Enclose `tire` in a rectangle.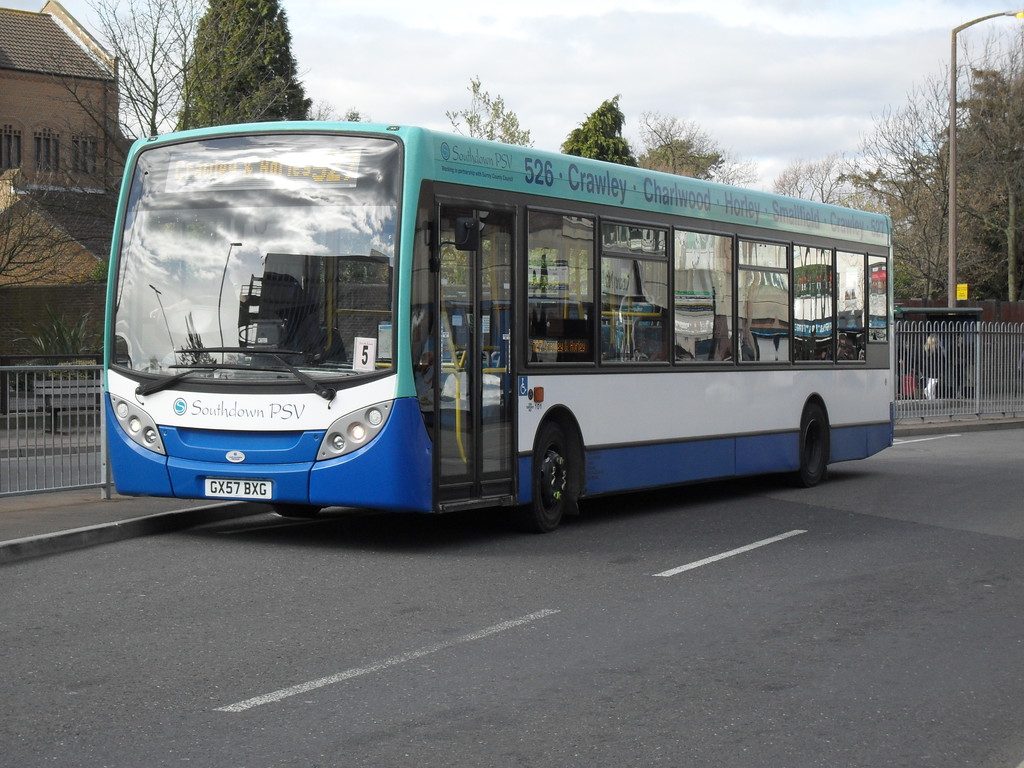
locate(274, 502, 330, 518).
